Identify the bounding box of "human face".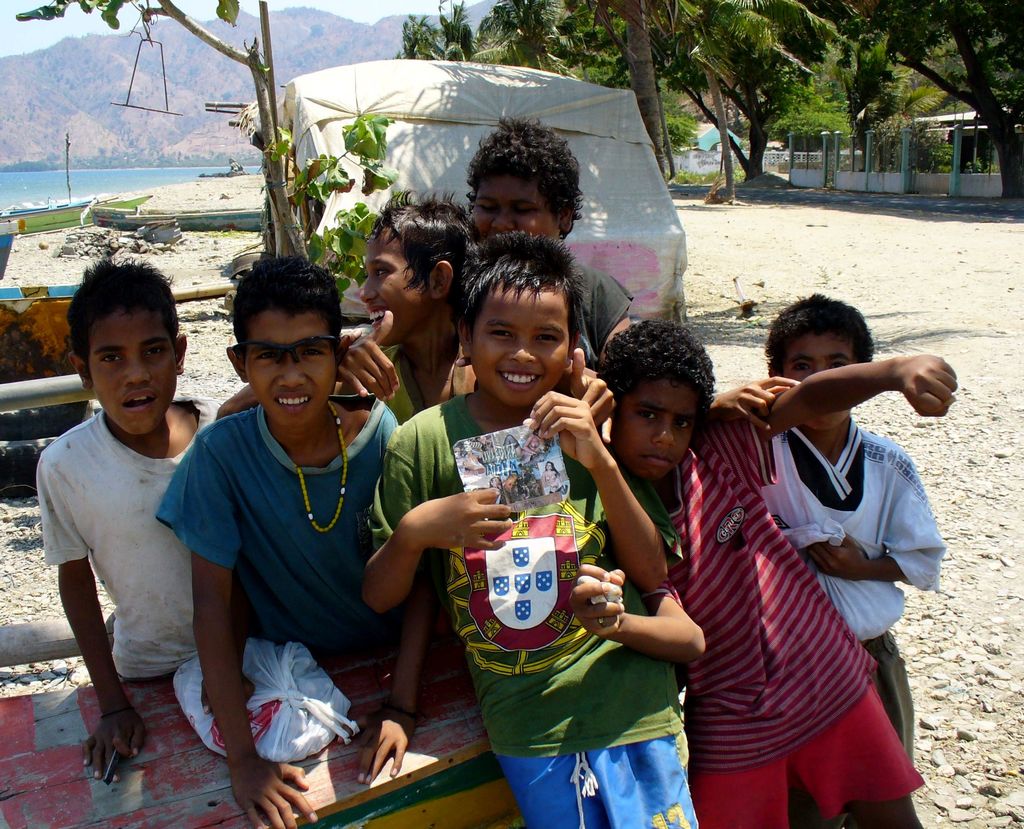
rect(472, 278, 570, 406).
